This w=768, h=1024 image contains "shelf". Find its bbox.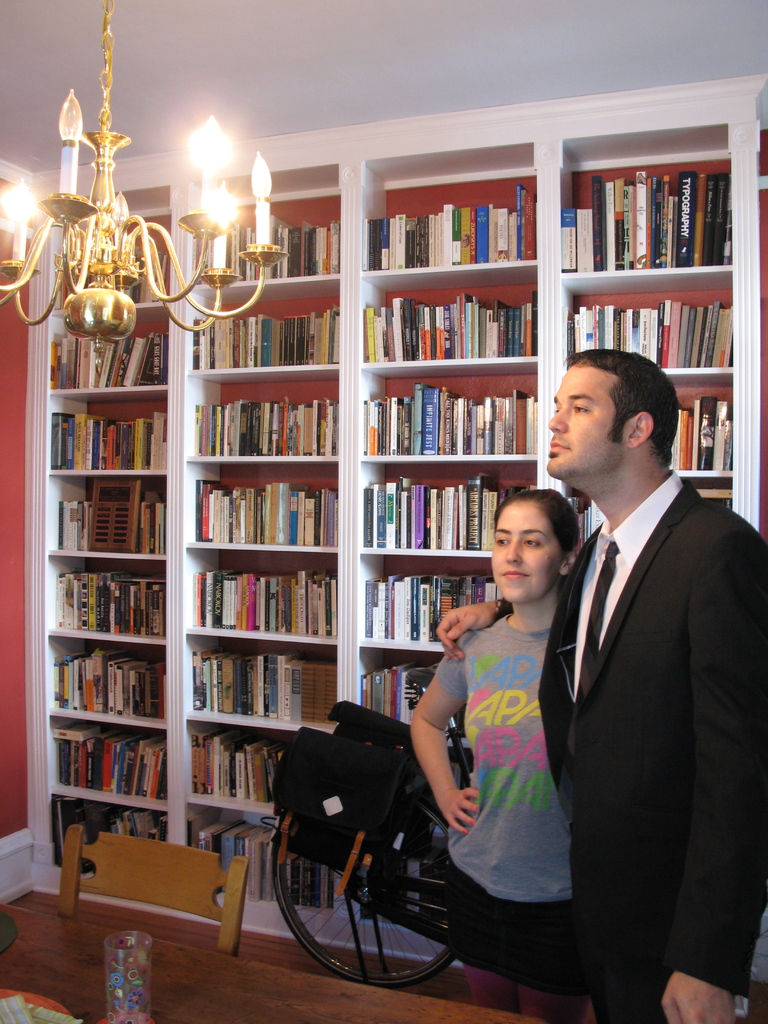
bbox=[351, 458, 556, 552].
